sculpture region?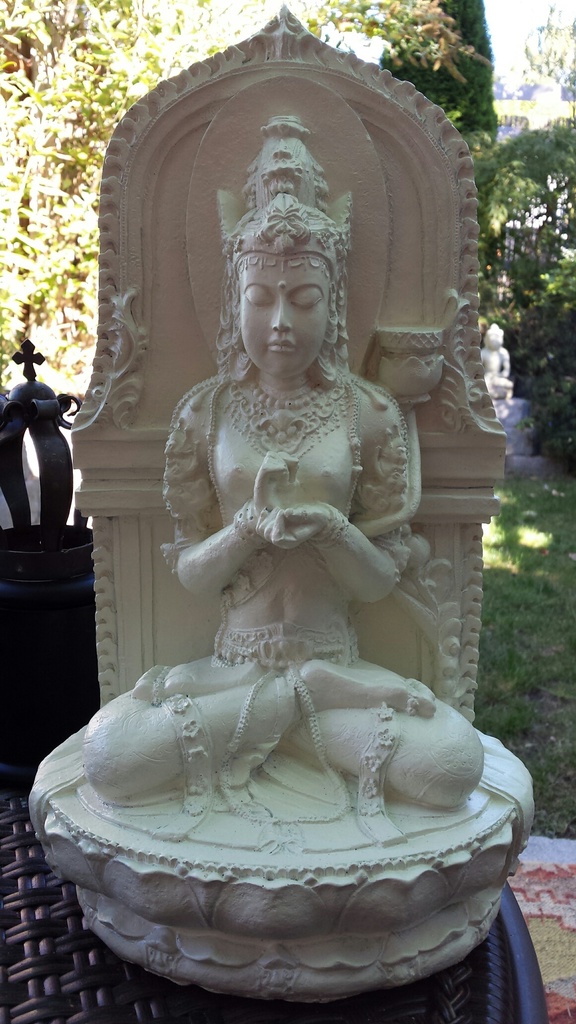
Rect(104, 67, 503, 1023)
